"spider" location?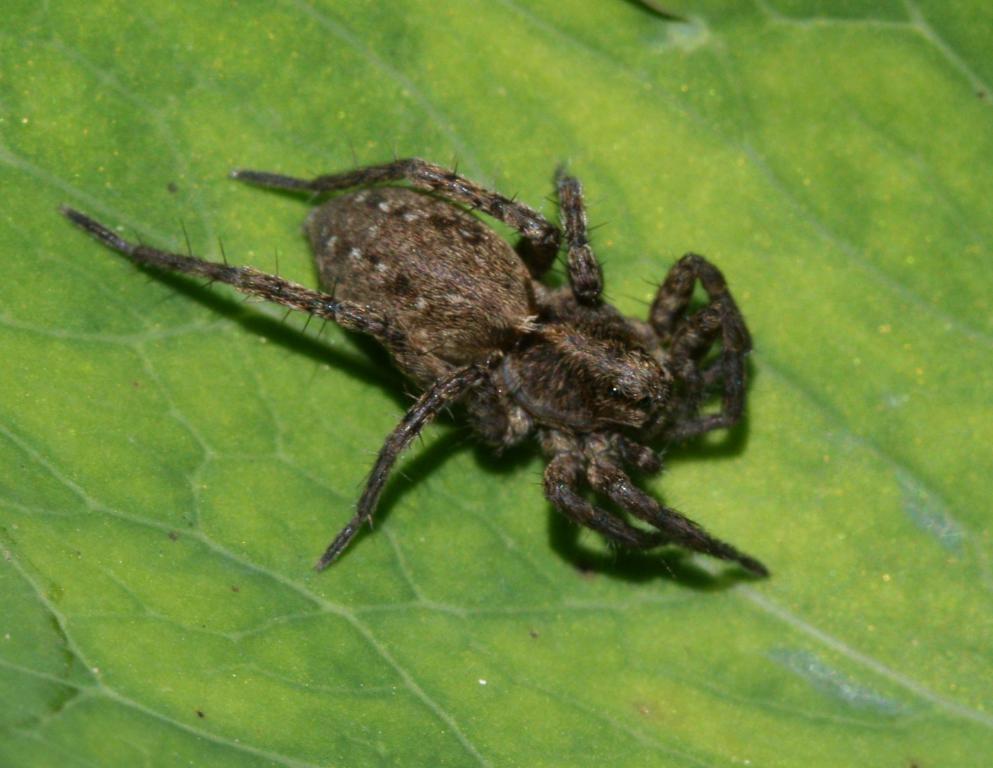
[54, 134, 776, 583]
